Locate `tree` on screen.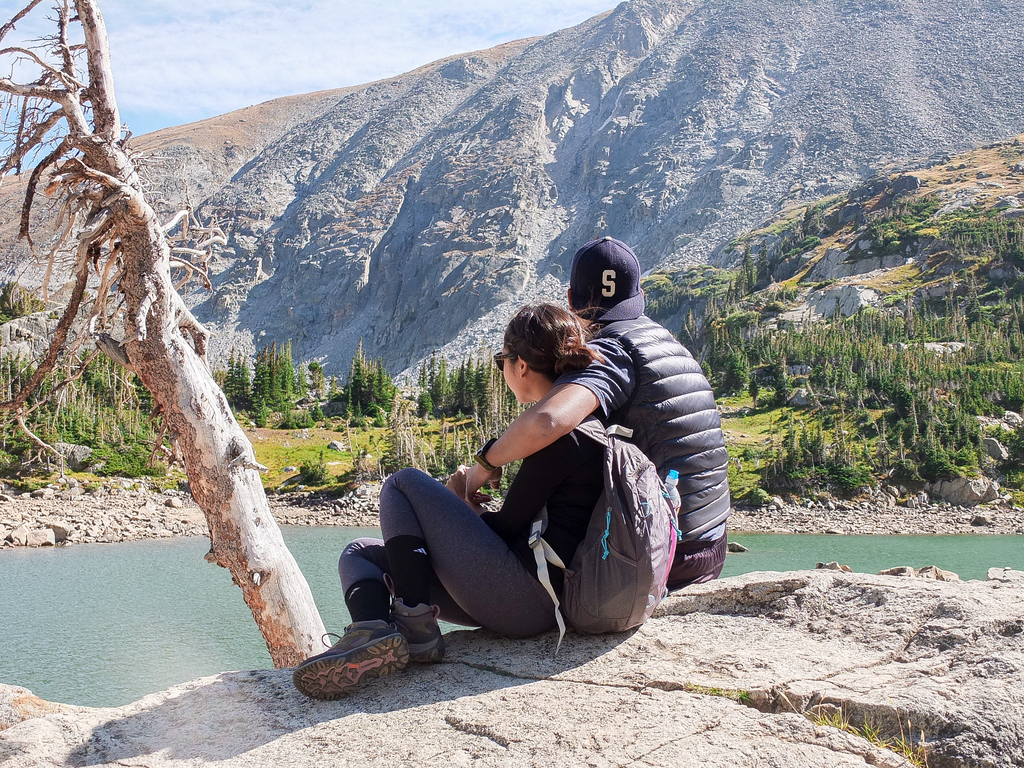
On screen at 416,349,461,419.
